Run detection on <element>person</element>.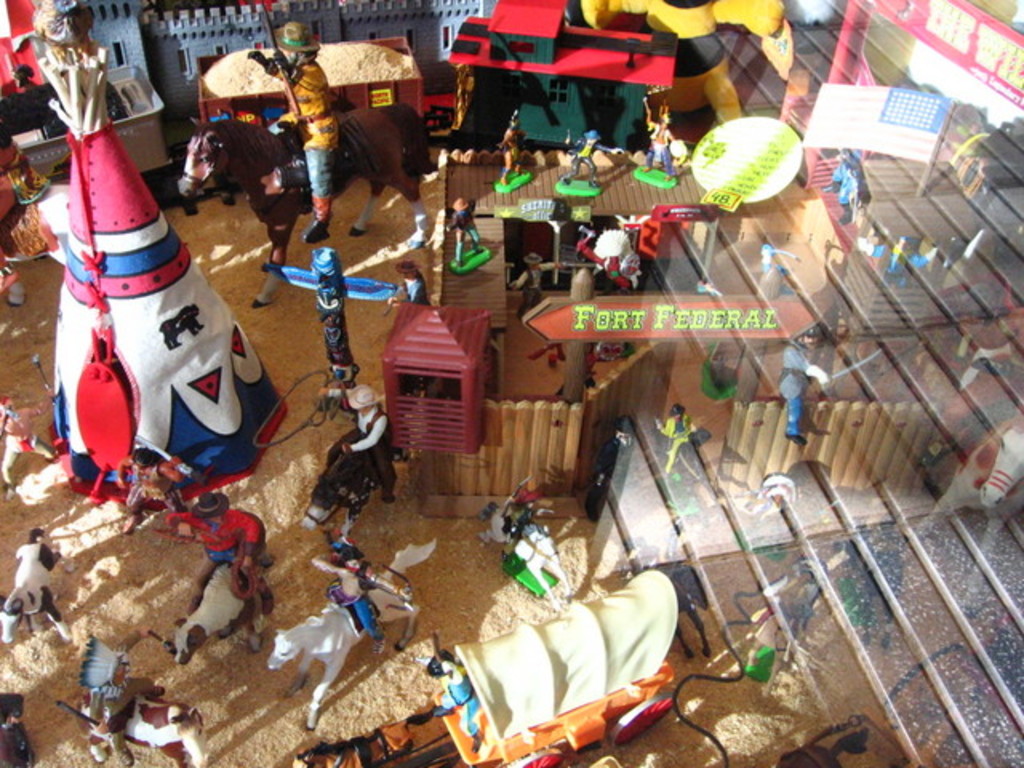
Result: crop(309, 542, 414, 645).
